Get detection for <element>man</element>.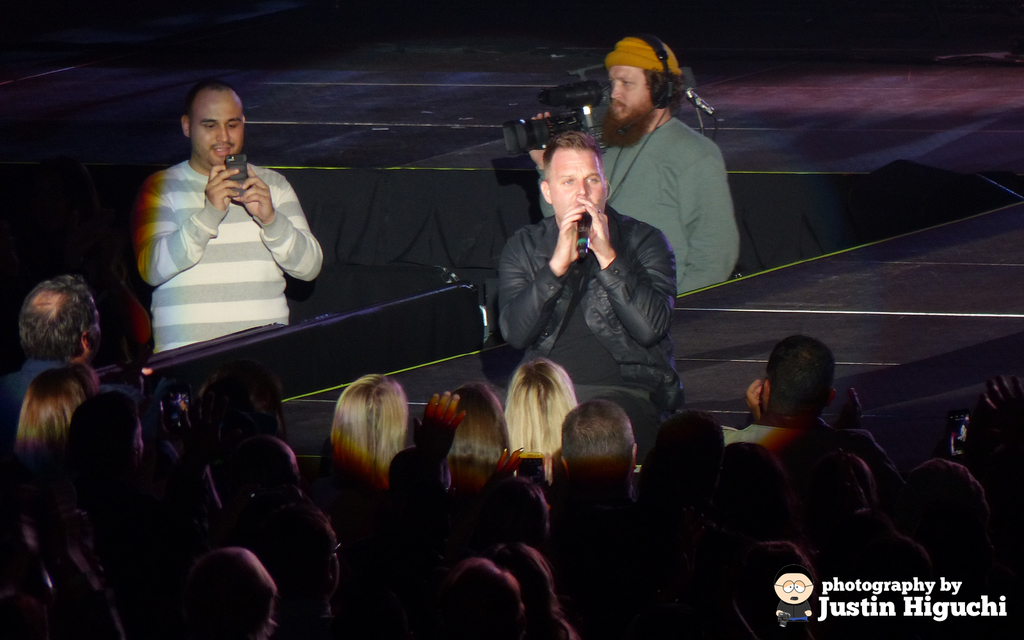
Detection: (2,270,147,472).
